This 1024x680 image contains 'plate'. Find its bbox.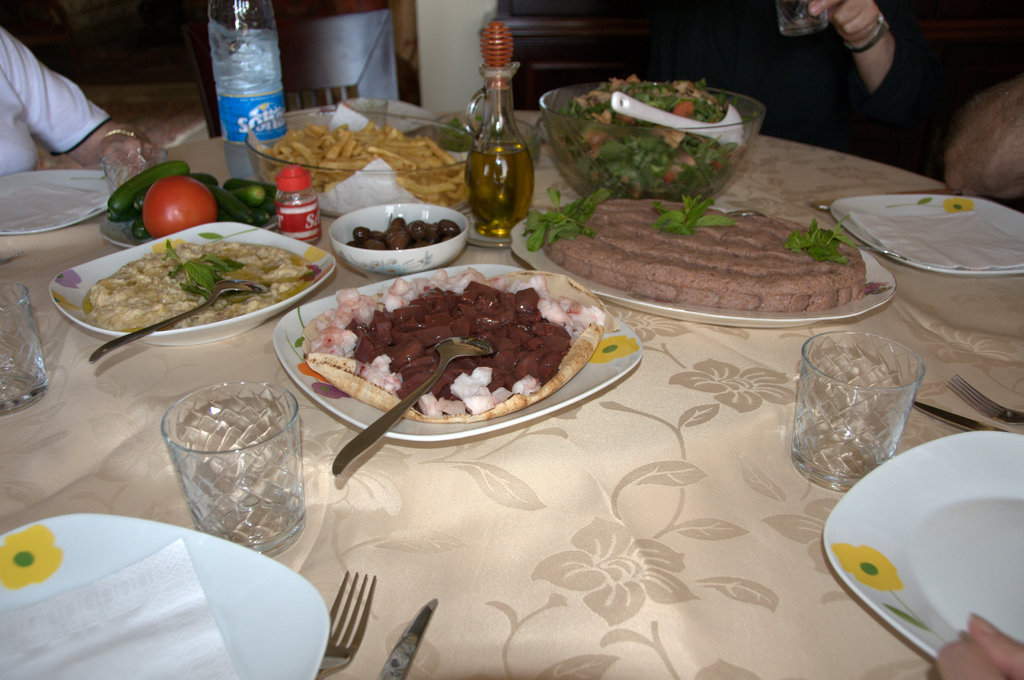
crop(834, 191, 1023, 297).
